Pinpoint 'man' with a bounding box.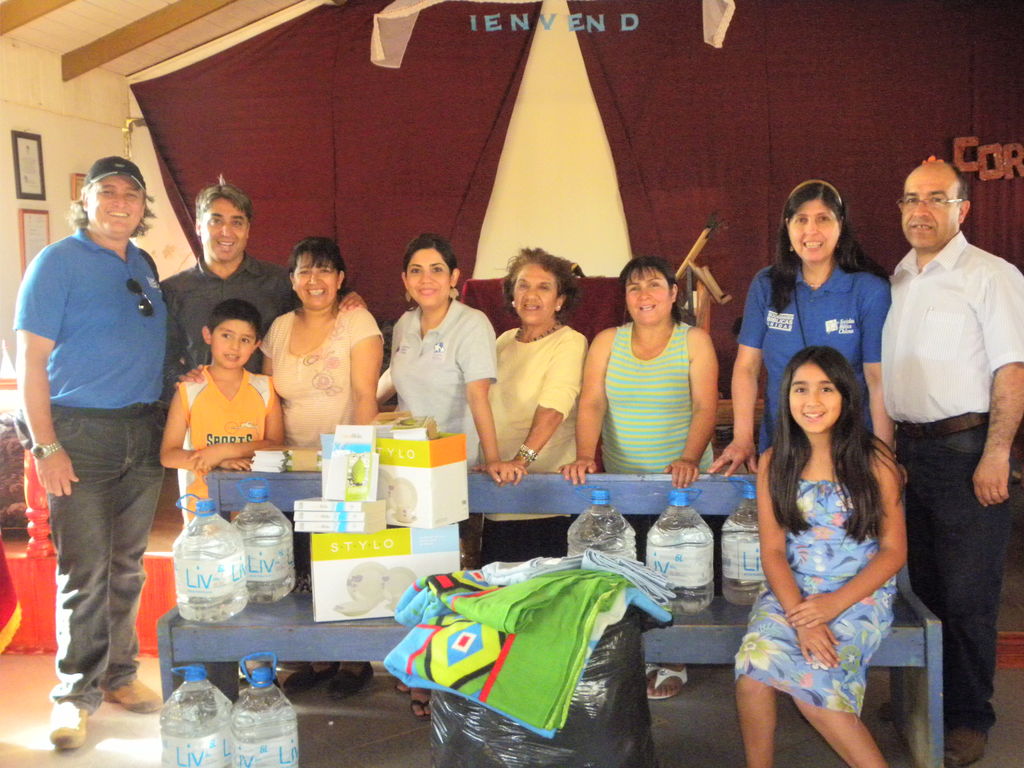
866, 100, 1010, 767.
